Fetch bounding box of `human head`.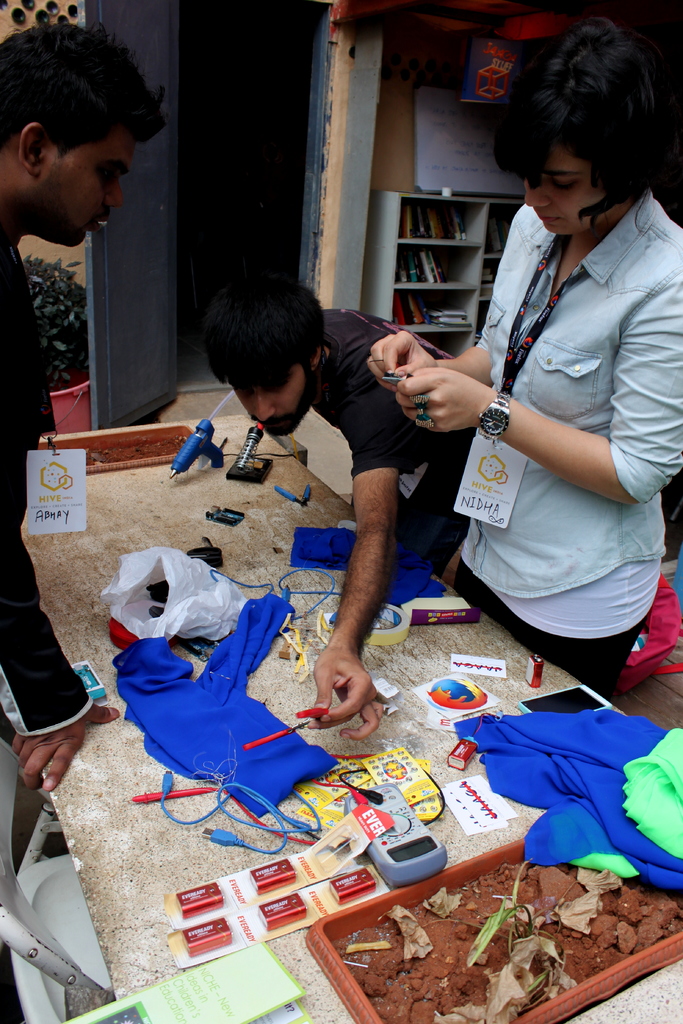
Bbox: (left=202, top=271, right=324, bottom=436).
